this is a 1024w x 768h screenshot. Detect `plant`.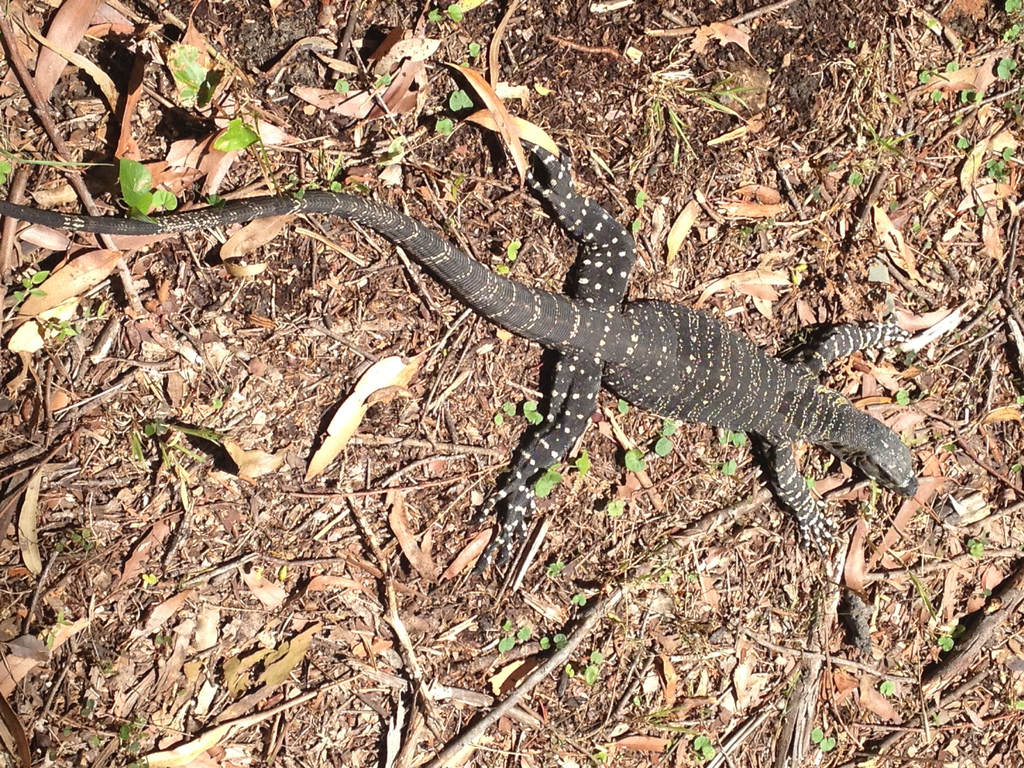
left=522, top=400, right=543, bottom=429.
